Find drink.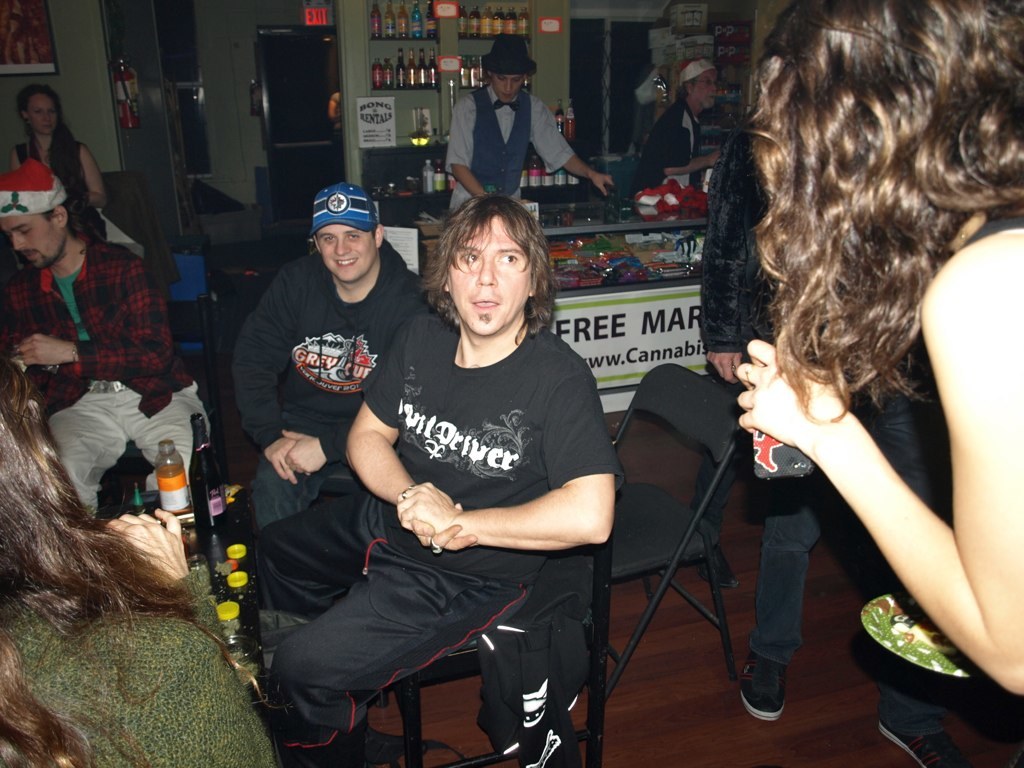
(x1=368, y1=0, x2=384, y2=40).
